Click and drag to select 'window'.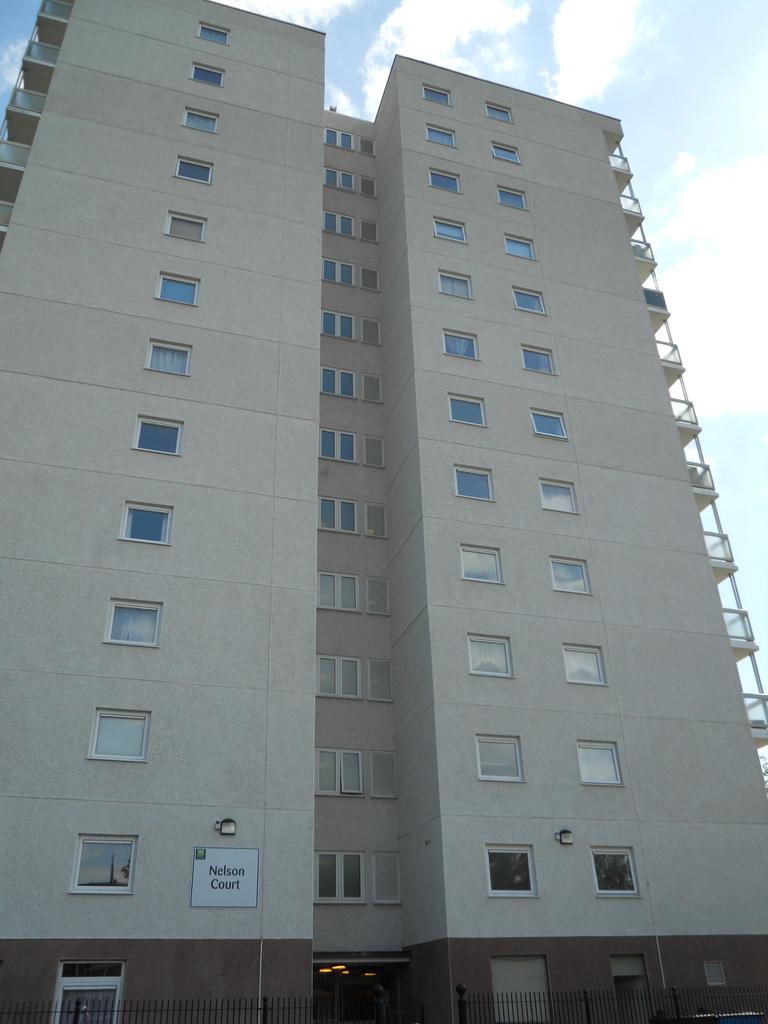
Selection: 146 337 191 376.
